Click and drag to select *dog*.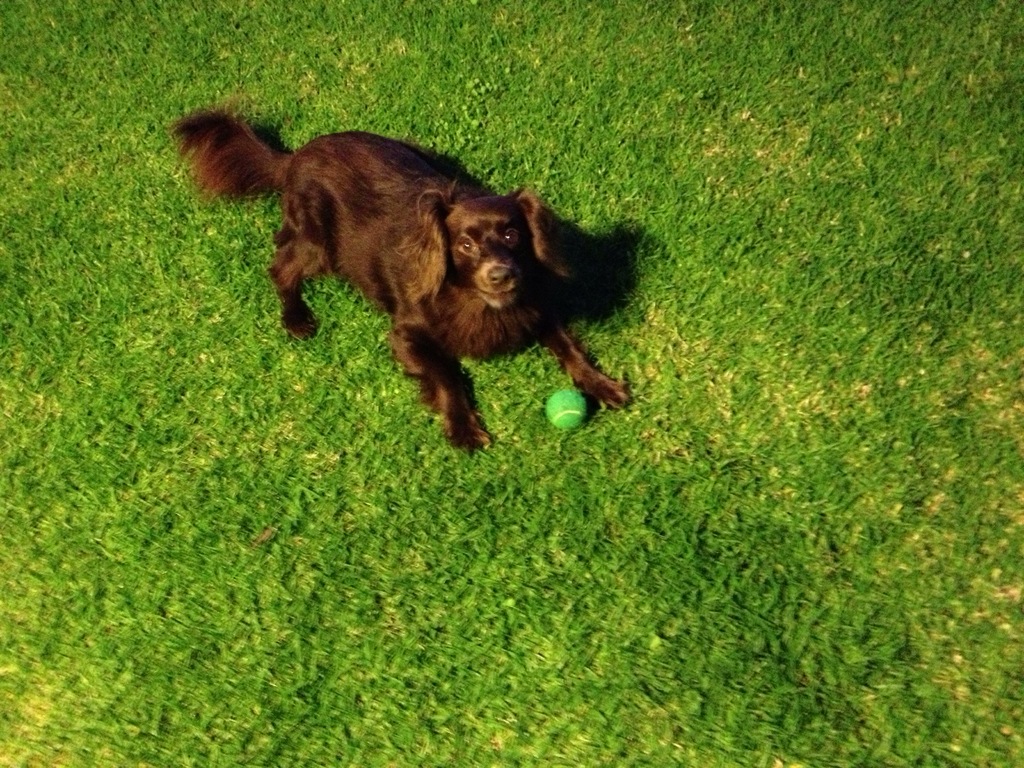
Selection: {"x1": 163, "y1": 97, "x2": 630, "y2": 459}.
